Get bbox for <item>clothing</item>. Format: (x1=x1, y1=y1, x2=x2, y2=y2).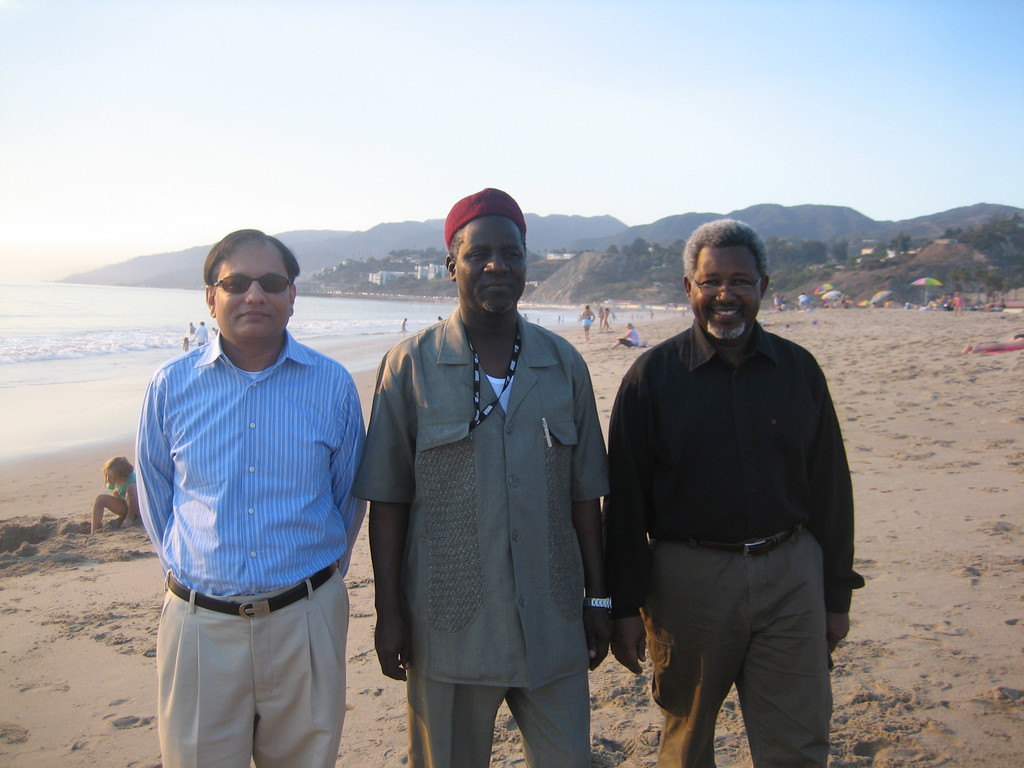
(x1=602, y1=257, x2=862, y2=740).
